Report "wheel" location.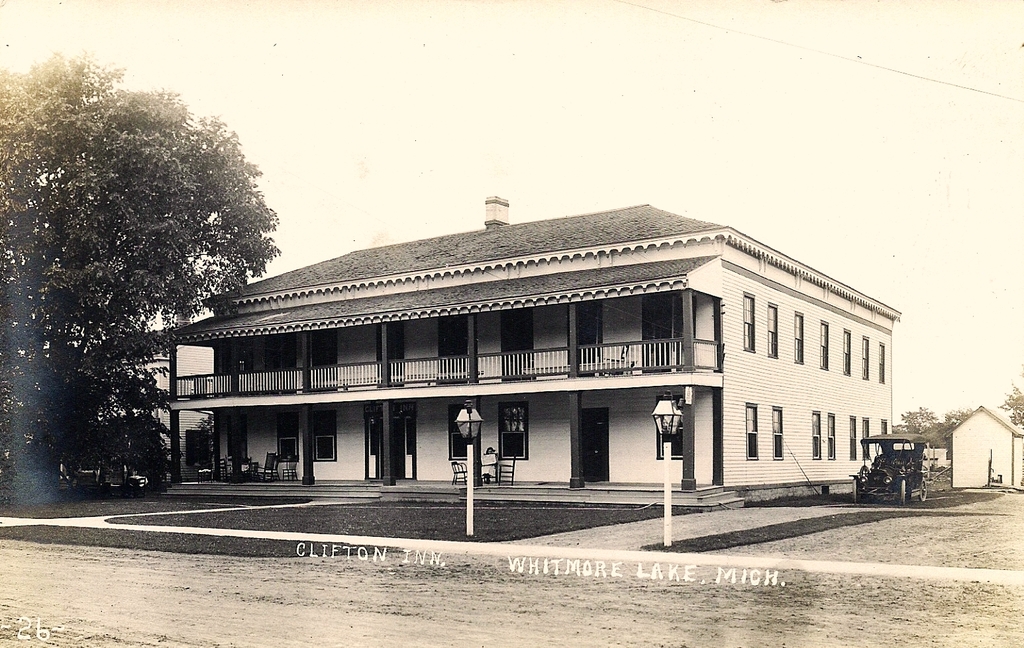
Report: {"x1": 919, "y1": 476, "x2": 929, "y2": 502}.
